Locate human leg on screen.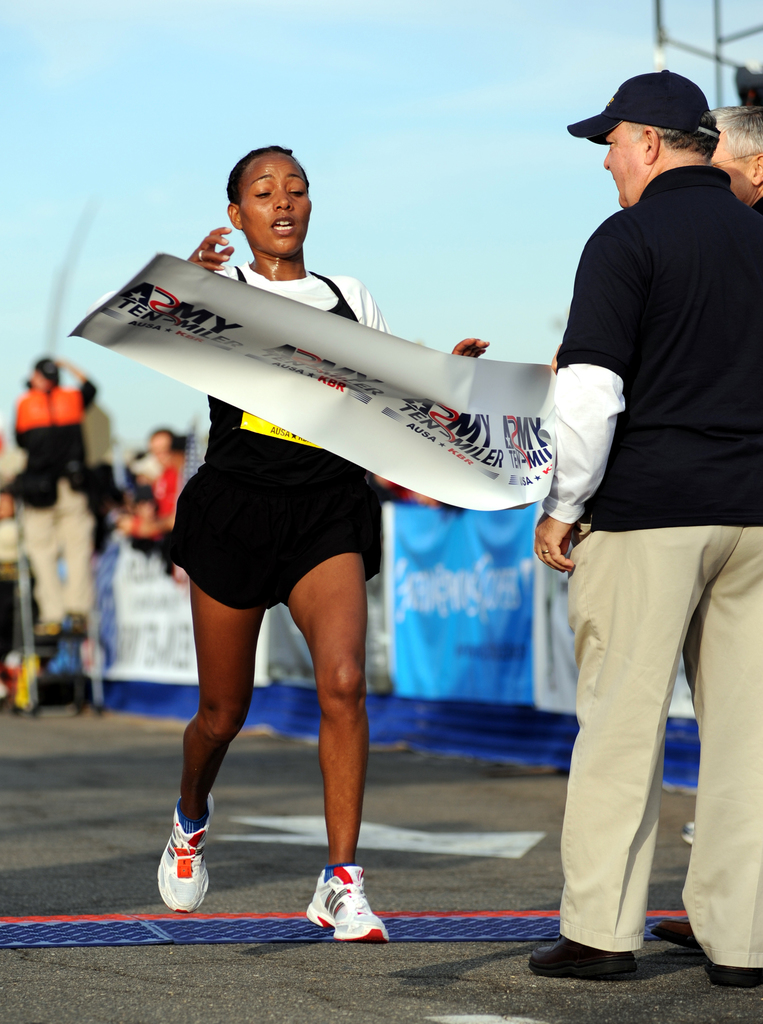
On screen at <box>158,457,262,915</box>.
